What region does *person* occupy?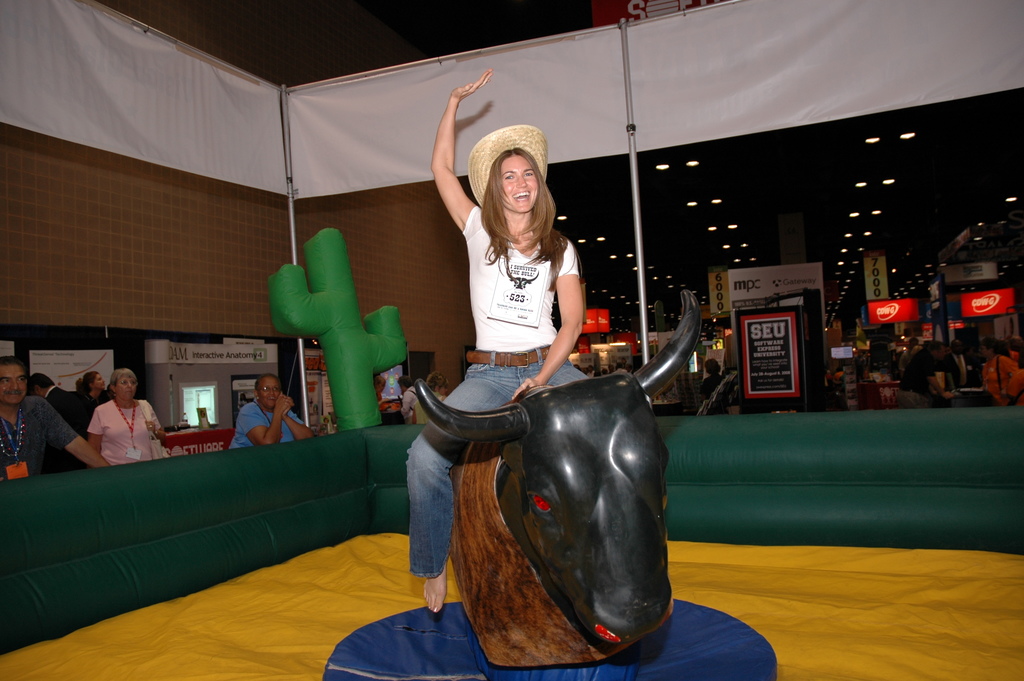
crop(229, 375, 312, 450).
